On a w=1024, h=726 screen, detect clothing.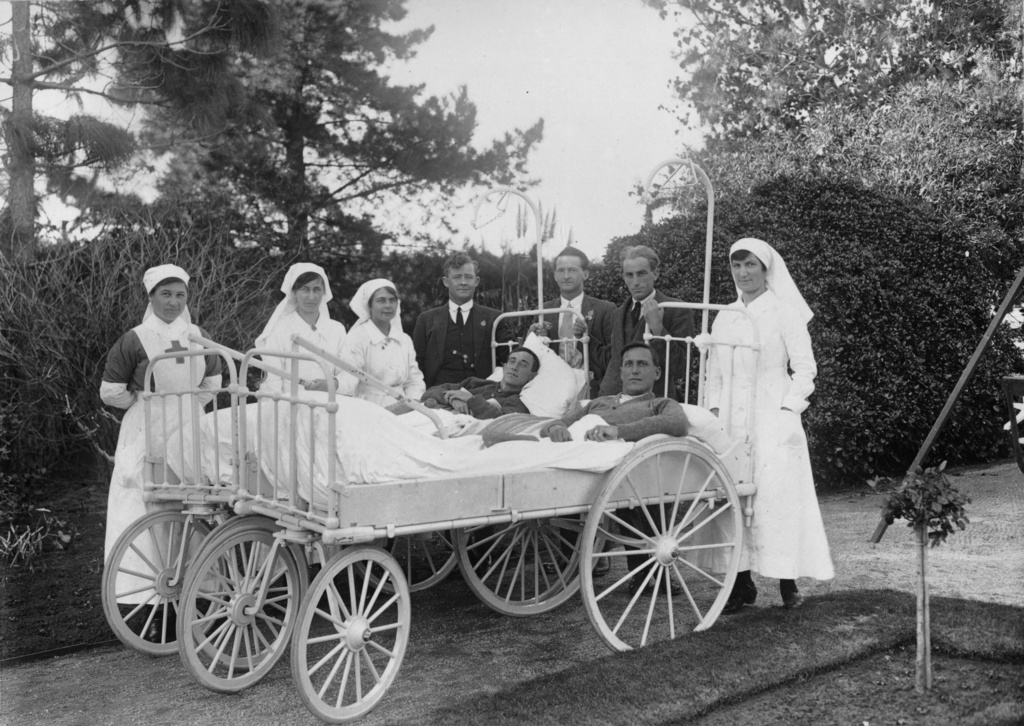
{"x1": 696, "y1": 225, "x2": 826, "y2": 564}.
